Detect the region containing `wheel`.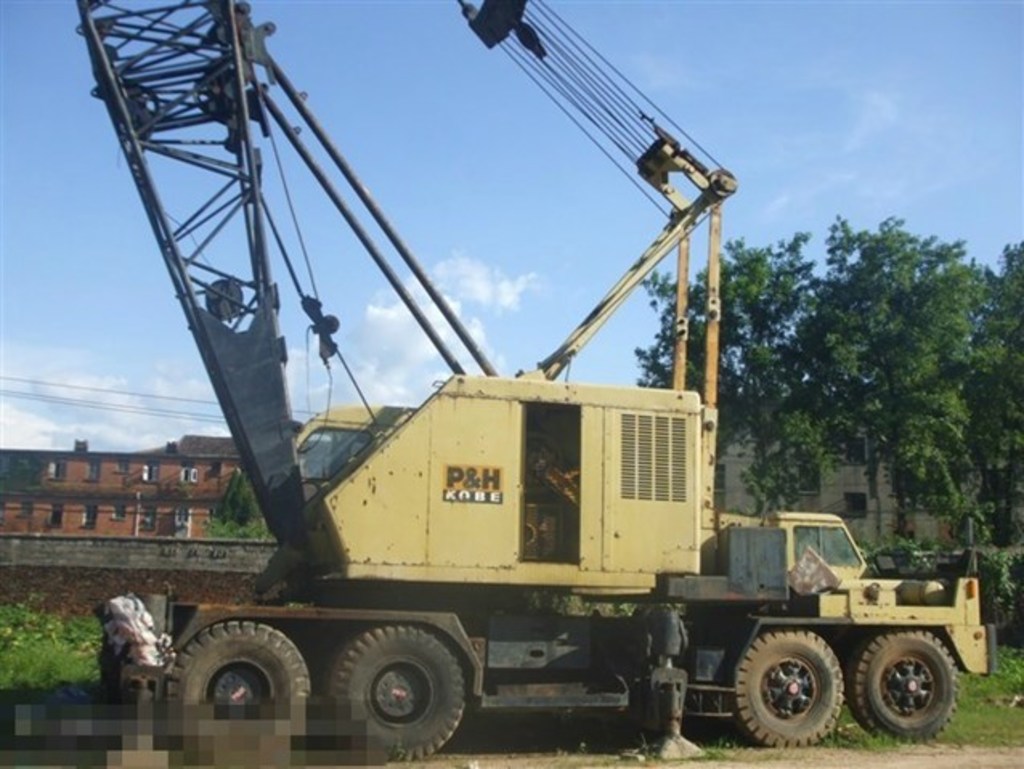
crop(725, 628, 846, 745).
